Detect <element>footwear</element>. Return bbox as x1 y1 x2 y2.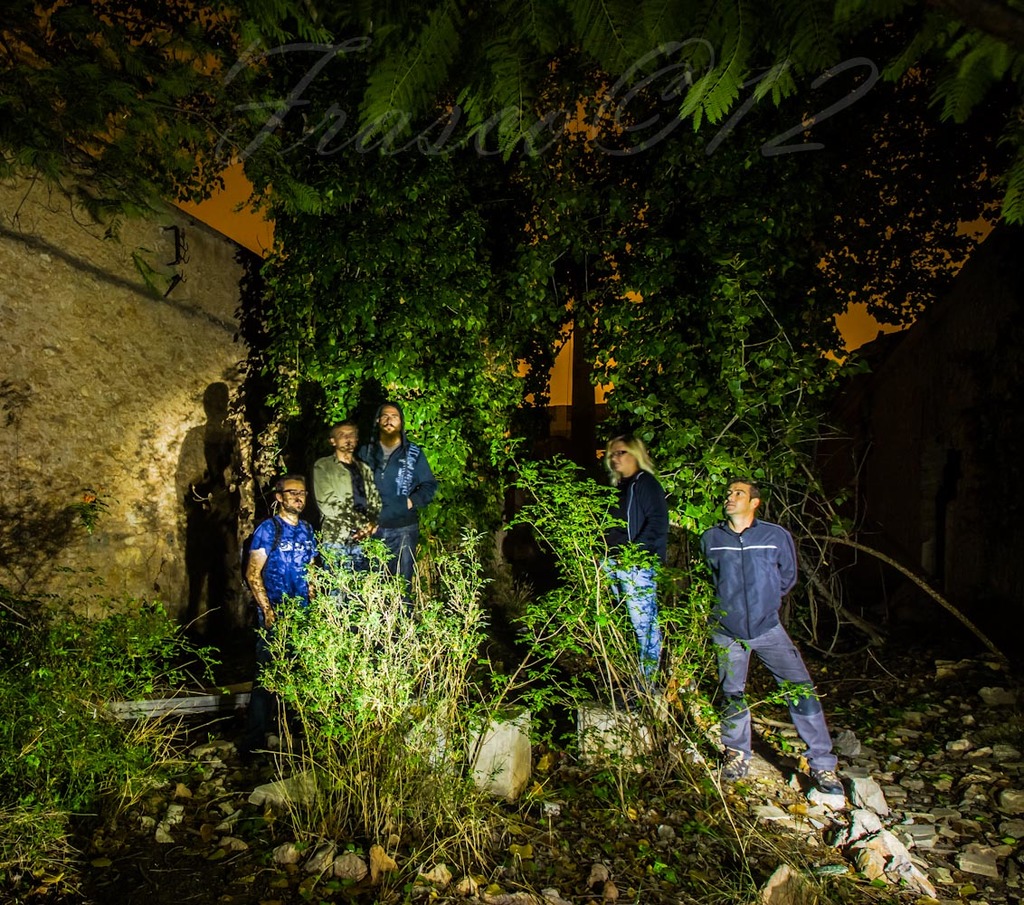
804 763 837 795.
